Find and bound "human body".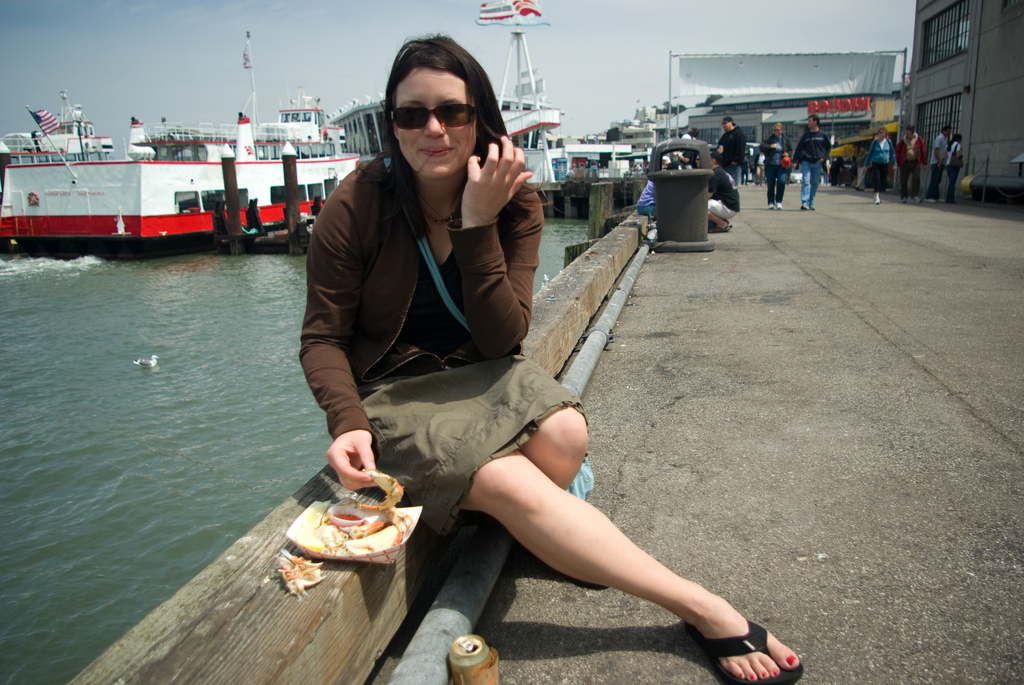
Bound: detection(861, 135, 897, 203).
